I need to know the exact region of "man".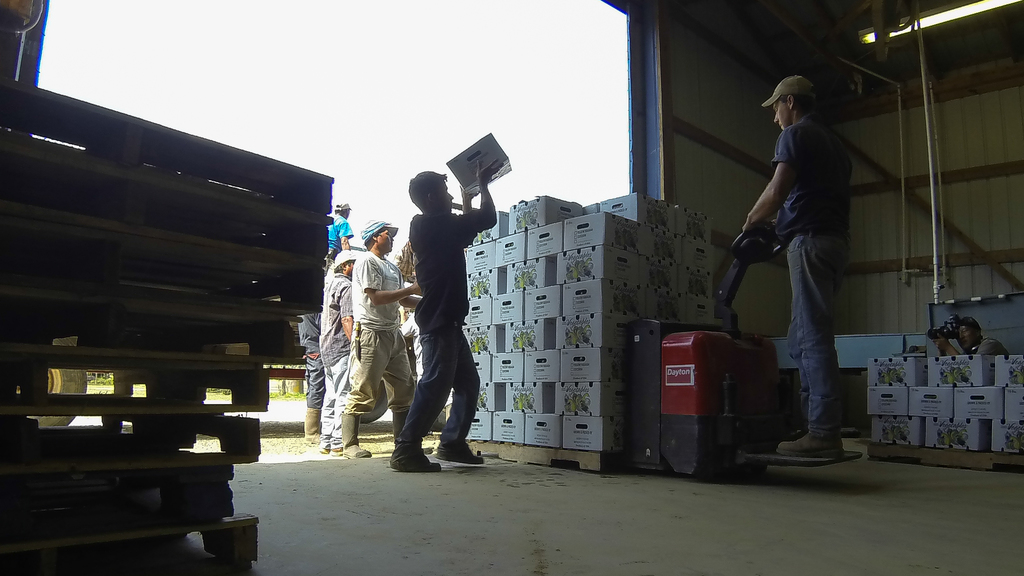
Region: box=[394, 171, 496, 457].
